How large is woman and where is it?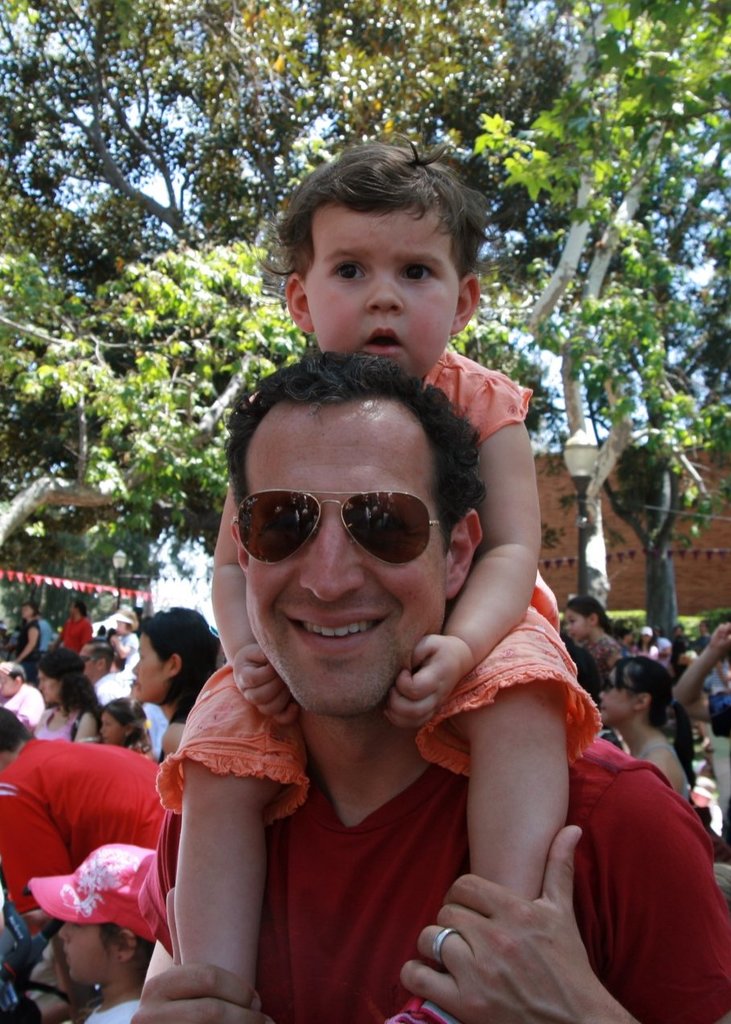
Bounding box: [left=127, top=604, right=234, bottom=776].
